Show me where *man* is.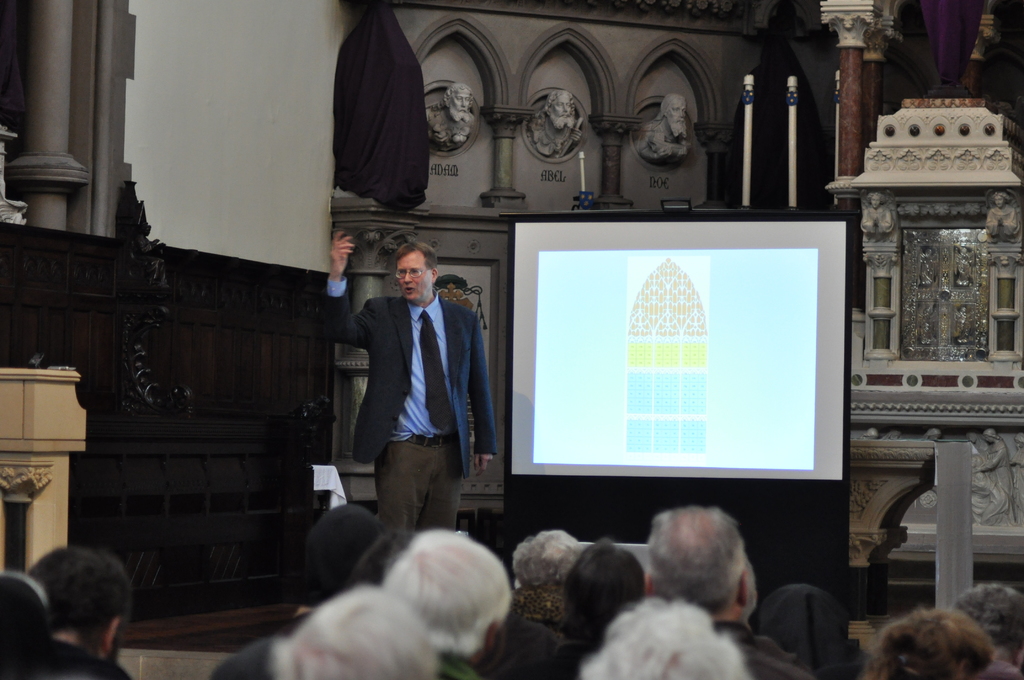
*man* is at detection(25, 545, 129, 679).
